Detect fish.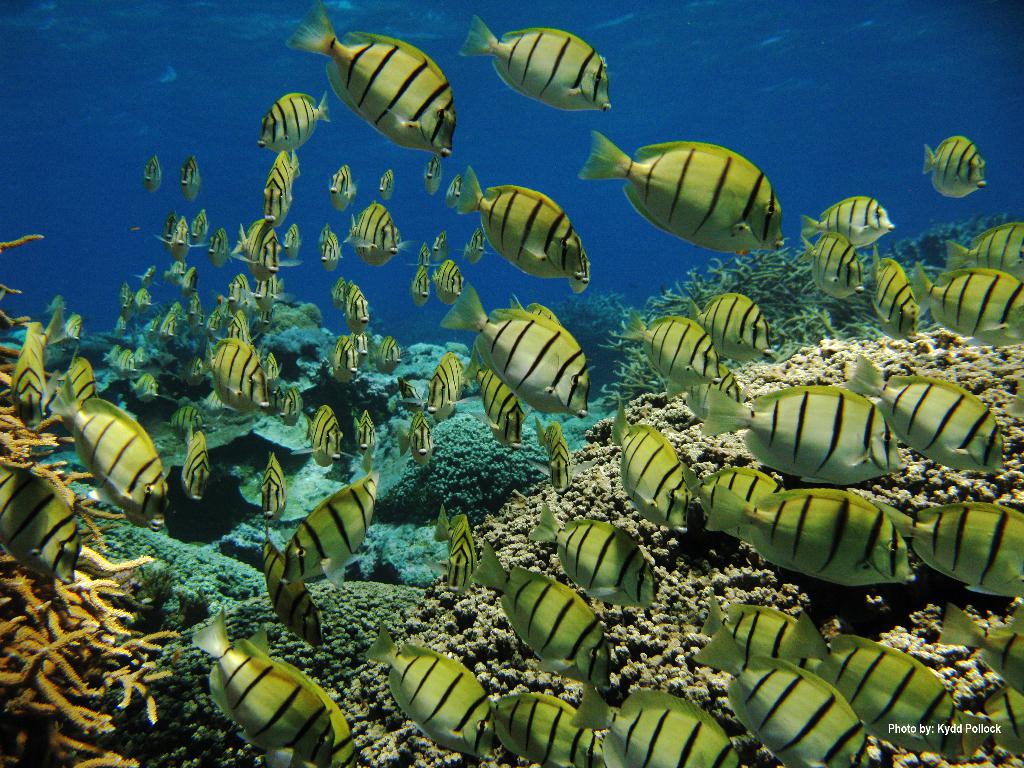
Detected at 372/625/497/763.
